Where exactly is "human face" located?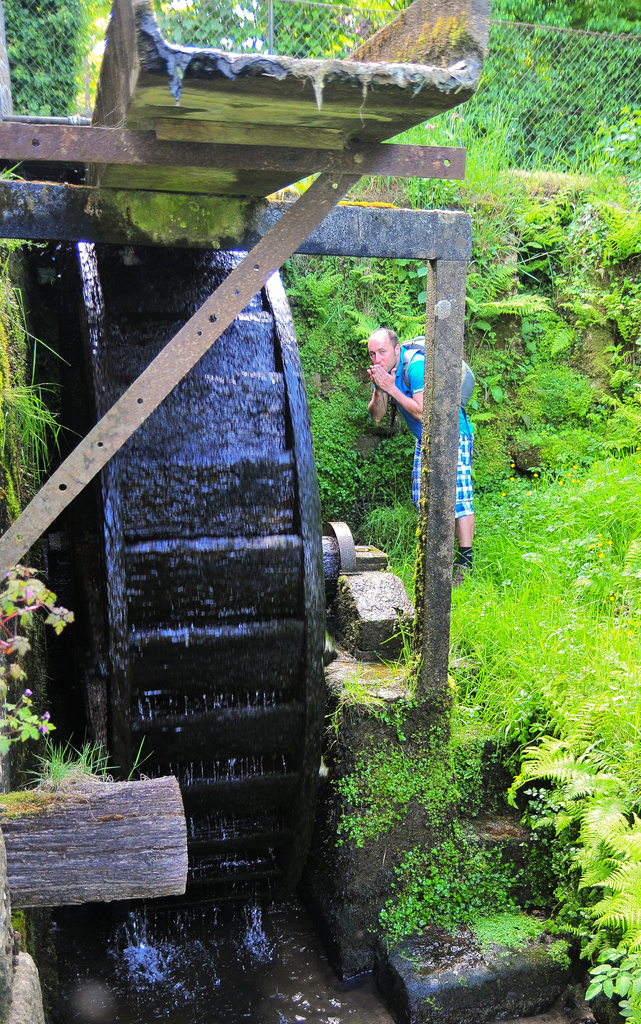
Its bounding box is rect(368, 335, 393, 369).
